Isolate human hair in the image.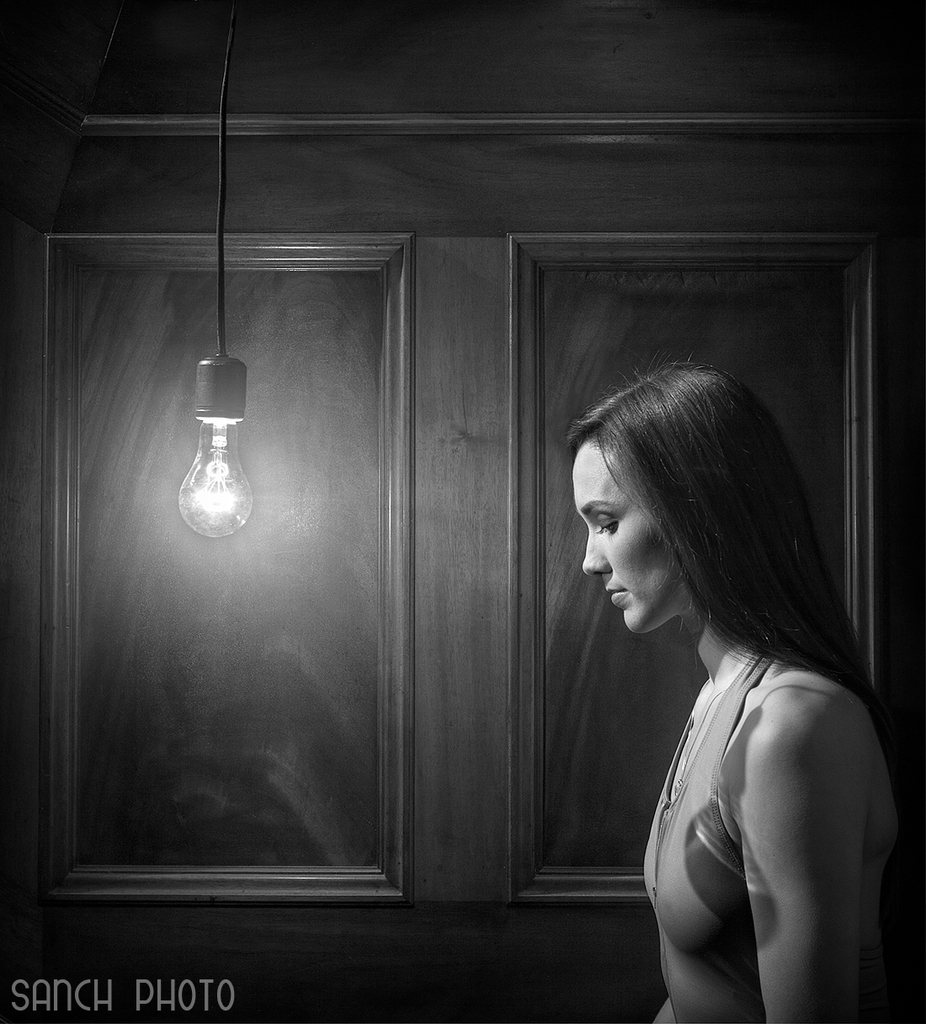
Isolated region: 570, 349, 837, 726.
